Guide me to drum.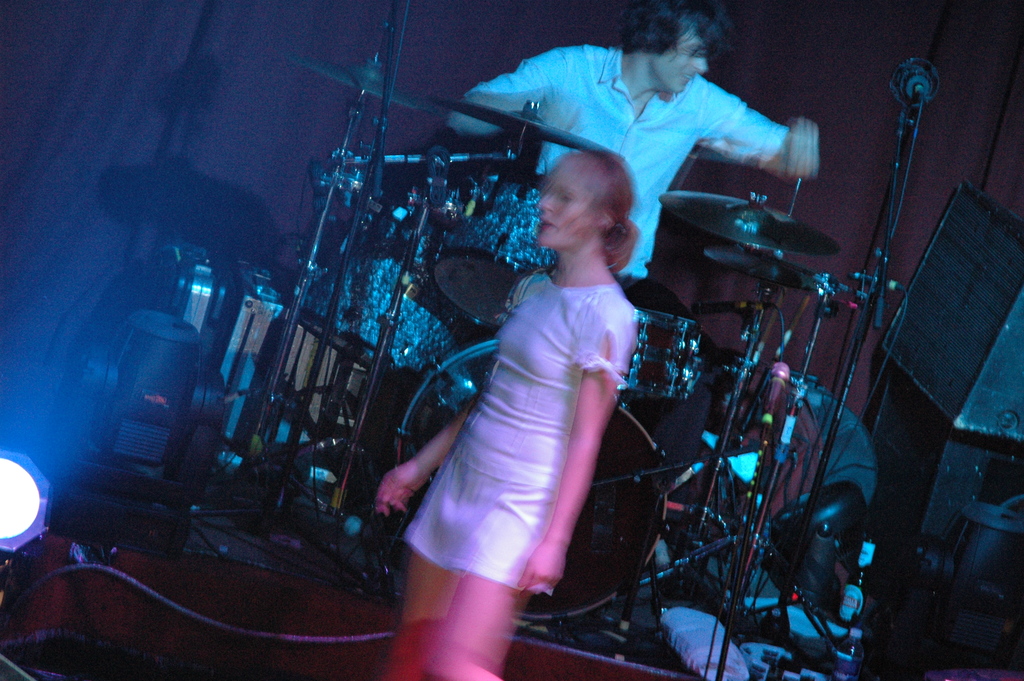
Guidance: 632, 309, 701, 393.
